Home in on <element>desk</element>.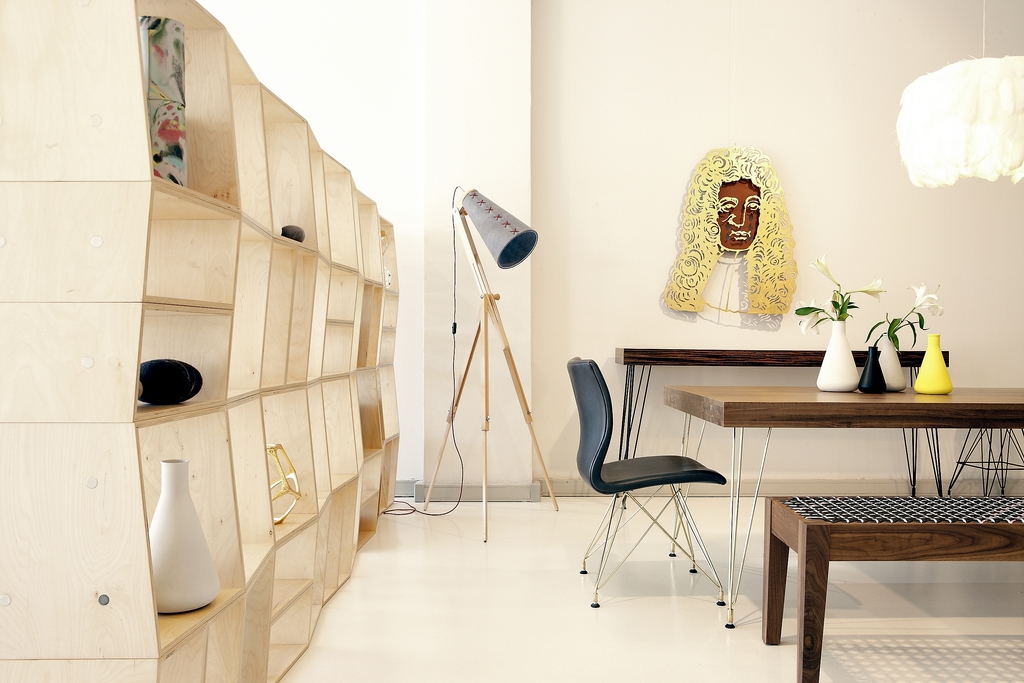
Homed in at detection(681, 400, 1019, 645).
